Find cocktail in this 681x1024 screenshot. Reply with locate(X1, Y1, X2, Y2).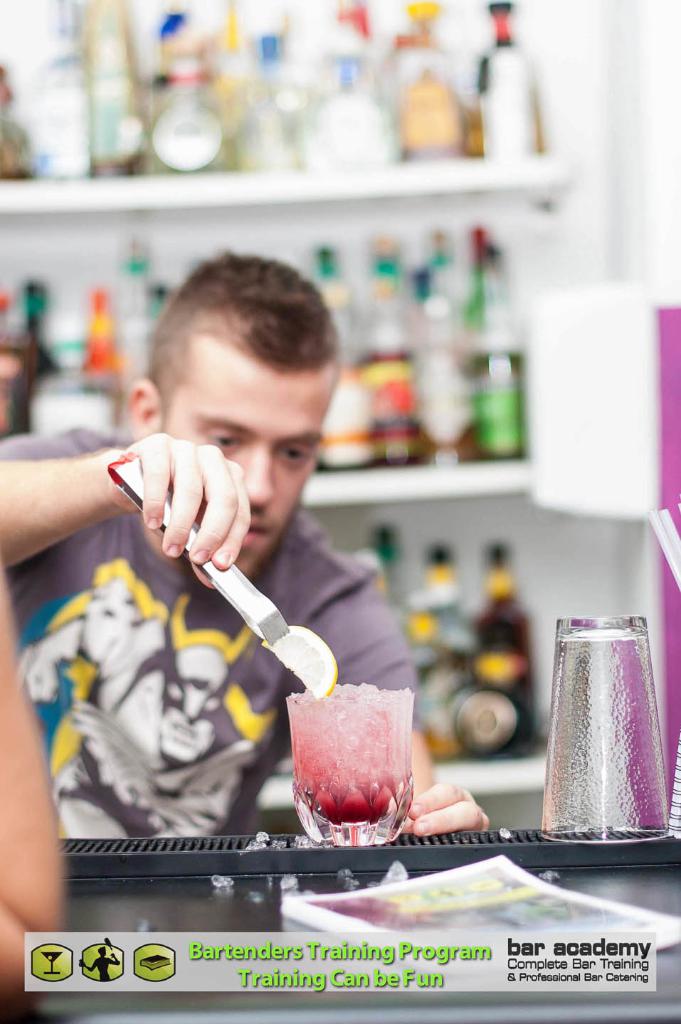
locate(285, 681, 416, 856).
